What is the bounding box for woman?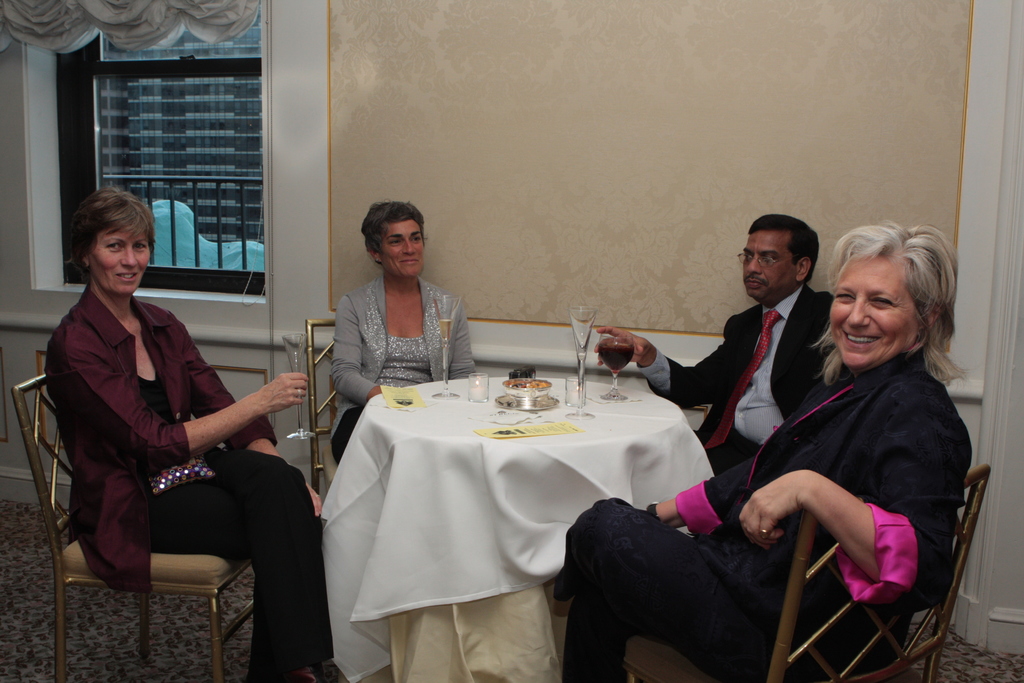
BBox(330, 200, 476, 461).
